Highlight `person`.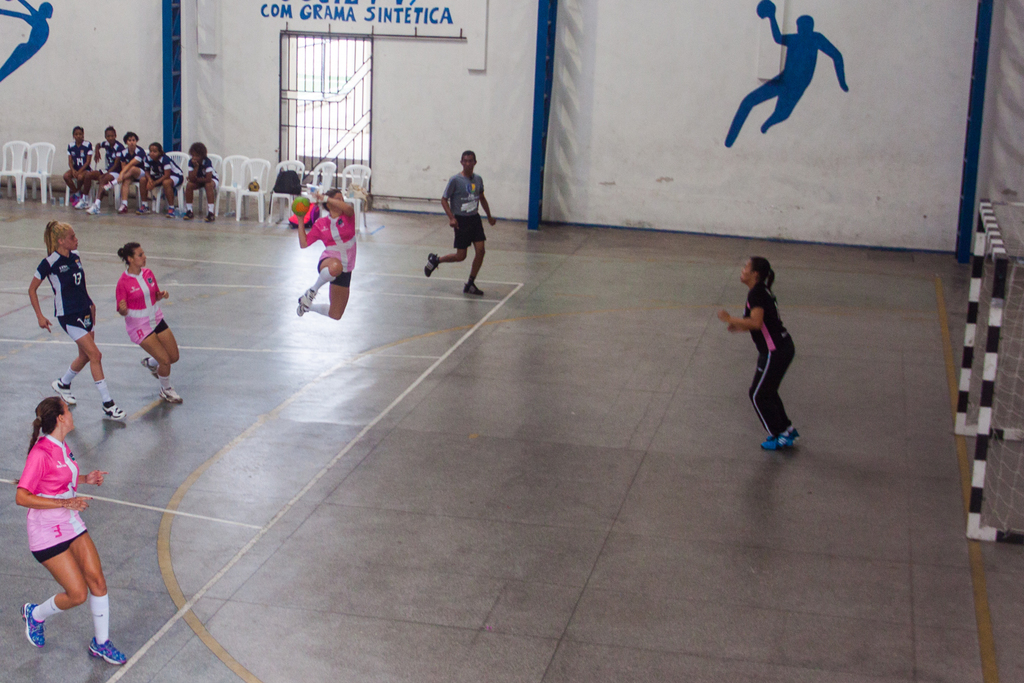
Highlighted region: bbox=[103, 133, 144, 210].
